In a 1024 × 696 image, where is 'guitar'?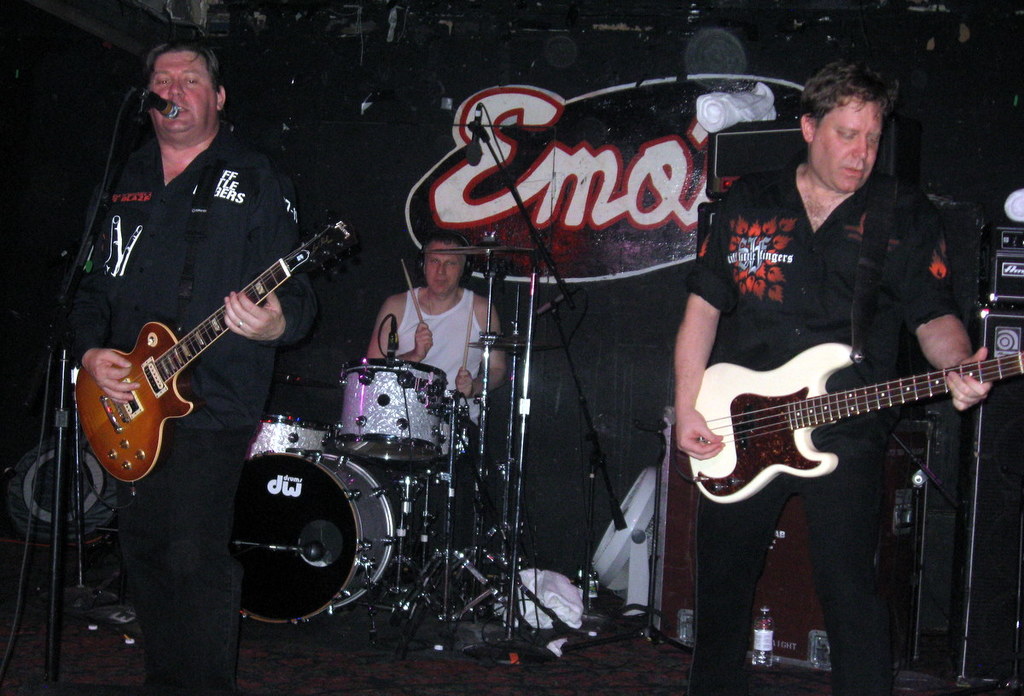
bbox=[70, 215, 357, 490].
